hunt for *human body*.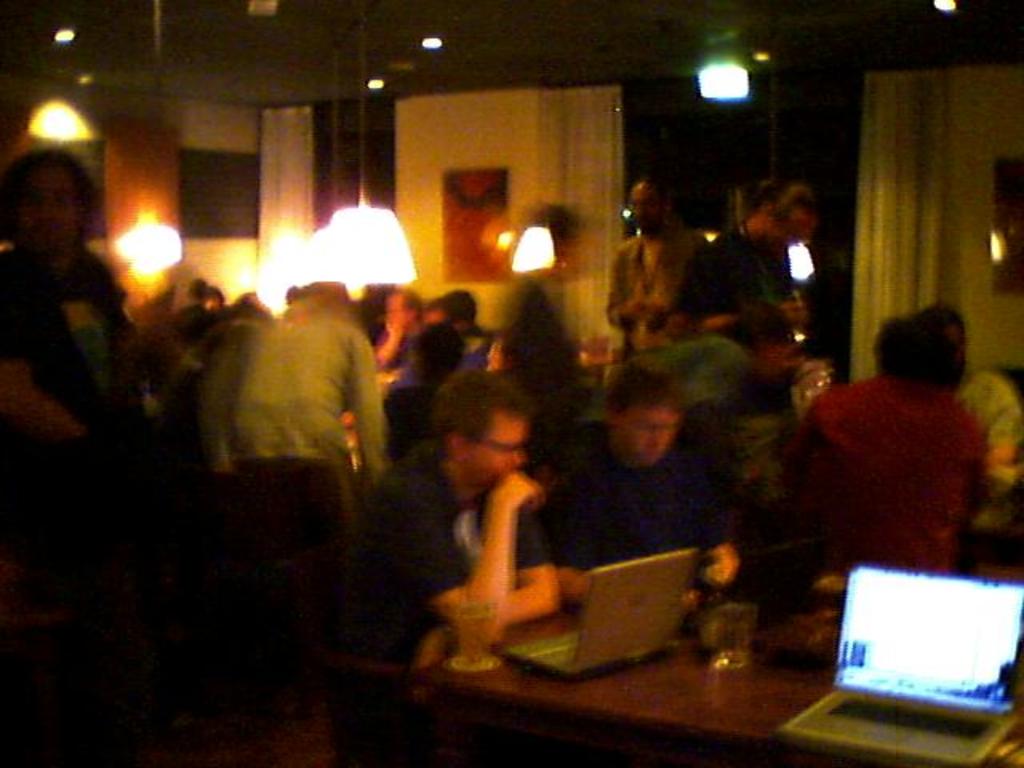
Hunted down at (x1=554, y1=360, x2=752, y2=605).
